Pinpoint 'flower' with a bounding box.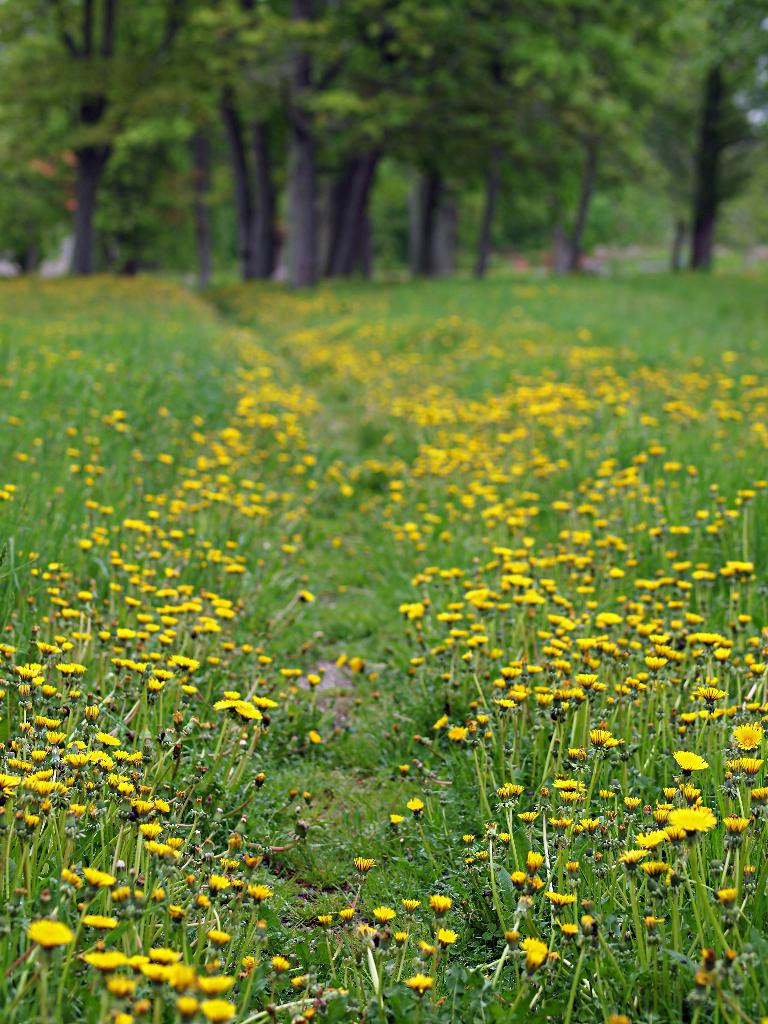
[77, 865, 117, 886].
